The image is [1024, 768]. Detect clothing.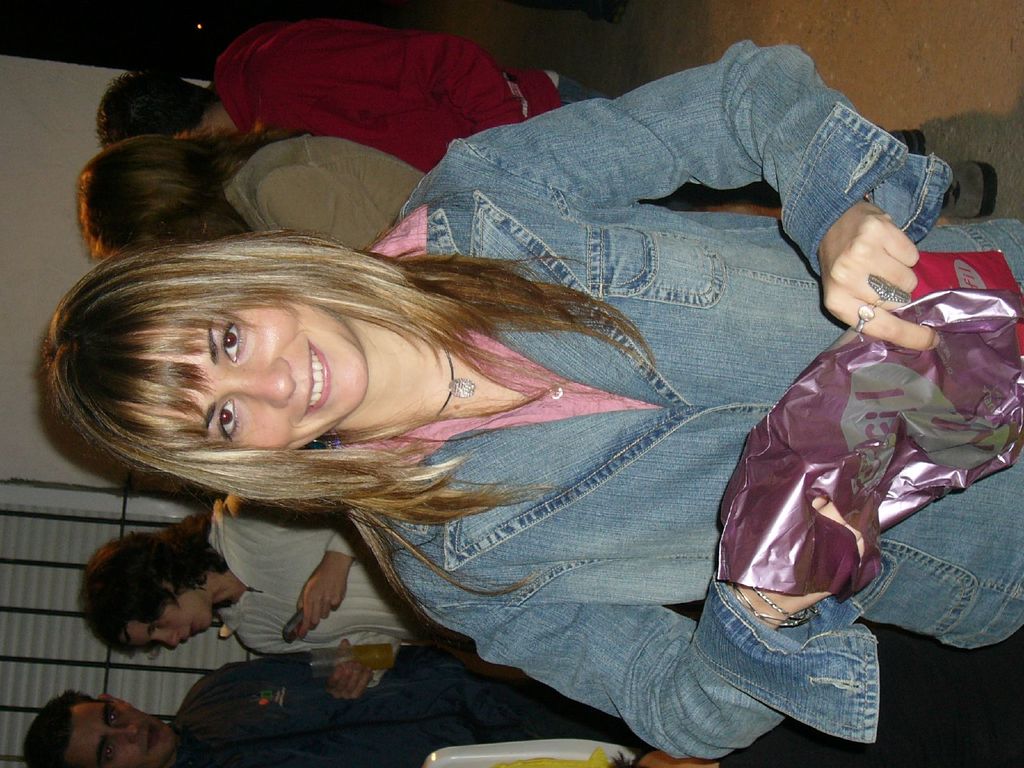
Detection: BBox(318, 35, 1023, 760).
